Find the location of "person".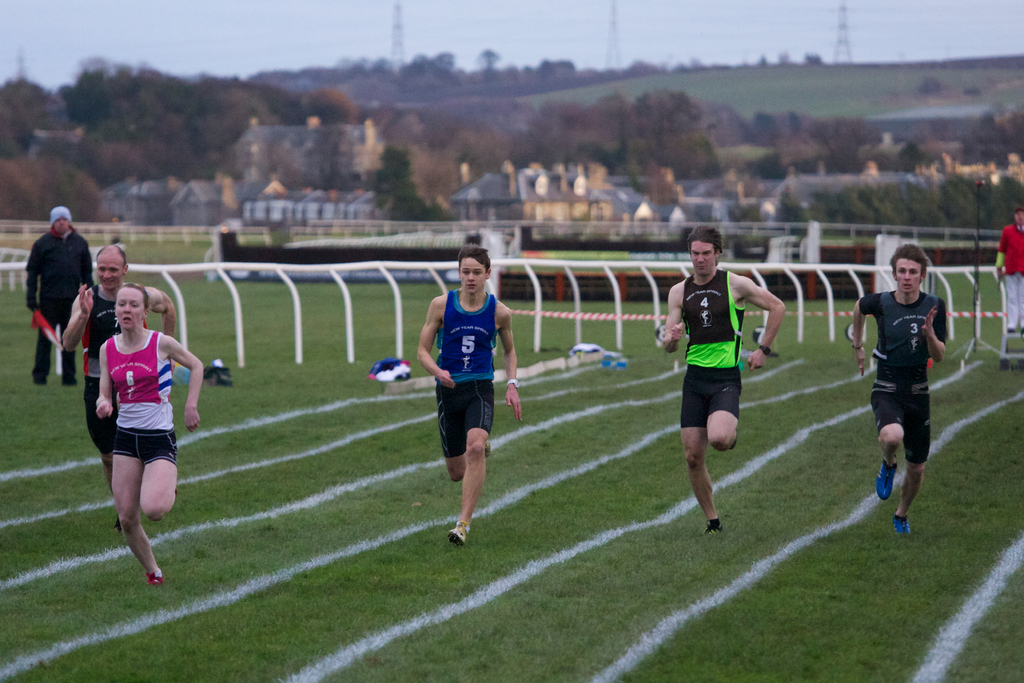
Location: 413 238 513 564.
